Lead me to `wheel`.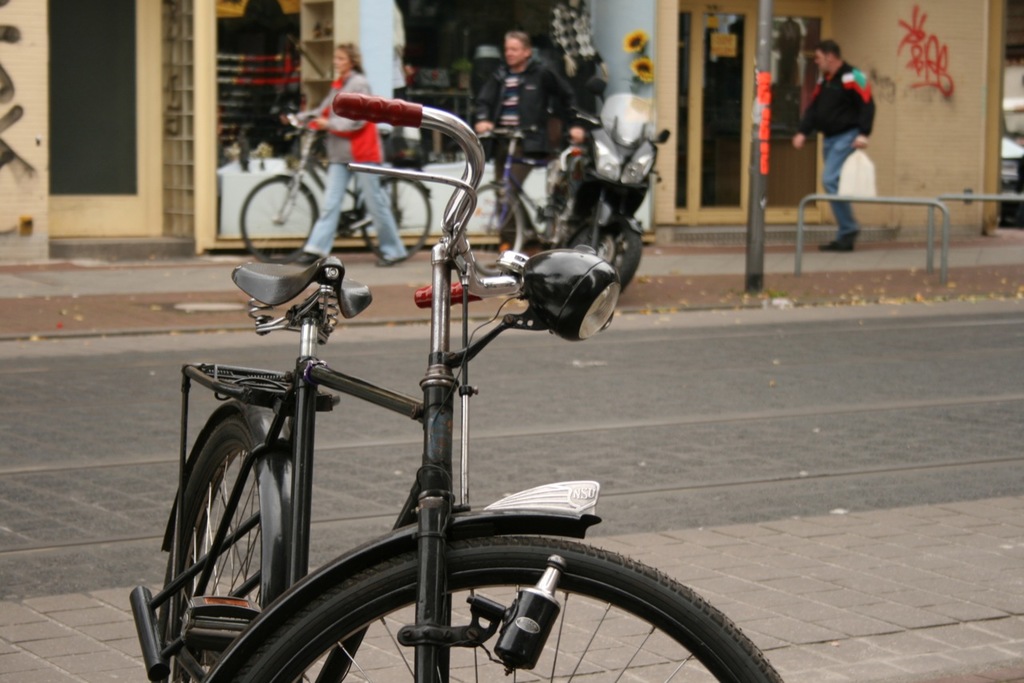
Lead to {"left": 458, "top": 182, "right": 525, "bottom": 274}.
